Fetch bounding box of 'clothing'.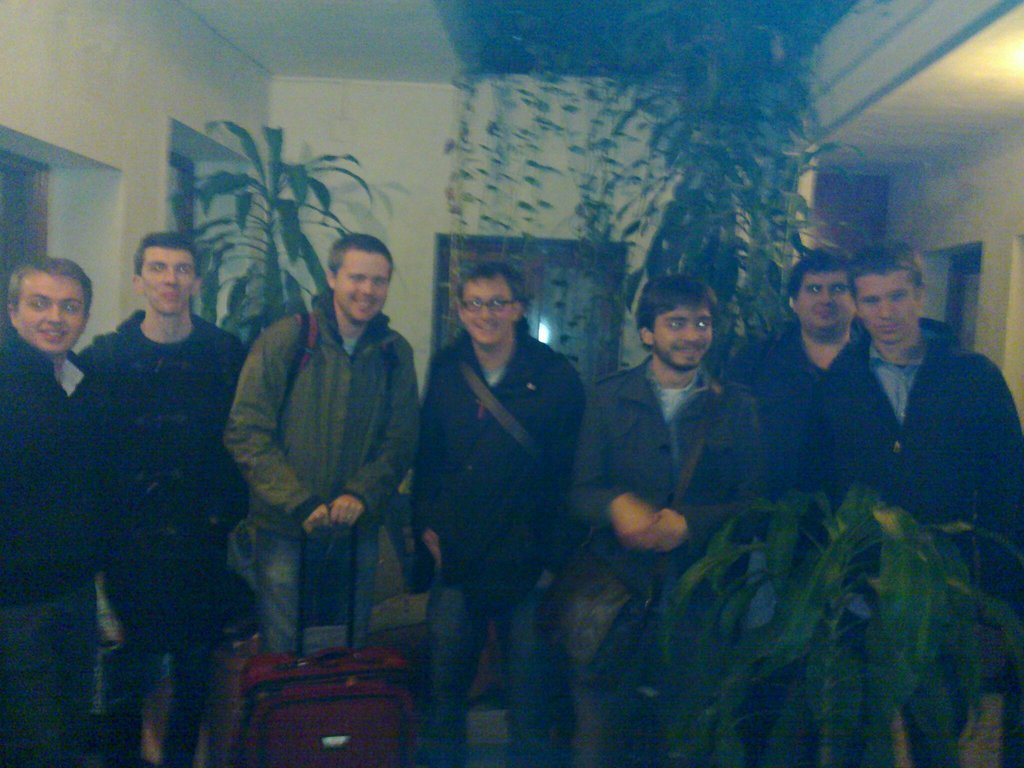
Bbox: rect(809, 312, 1023, 767).
